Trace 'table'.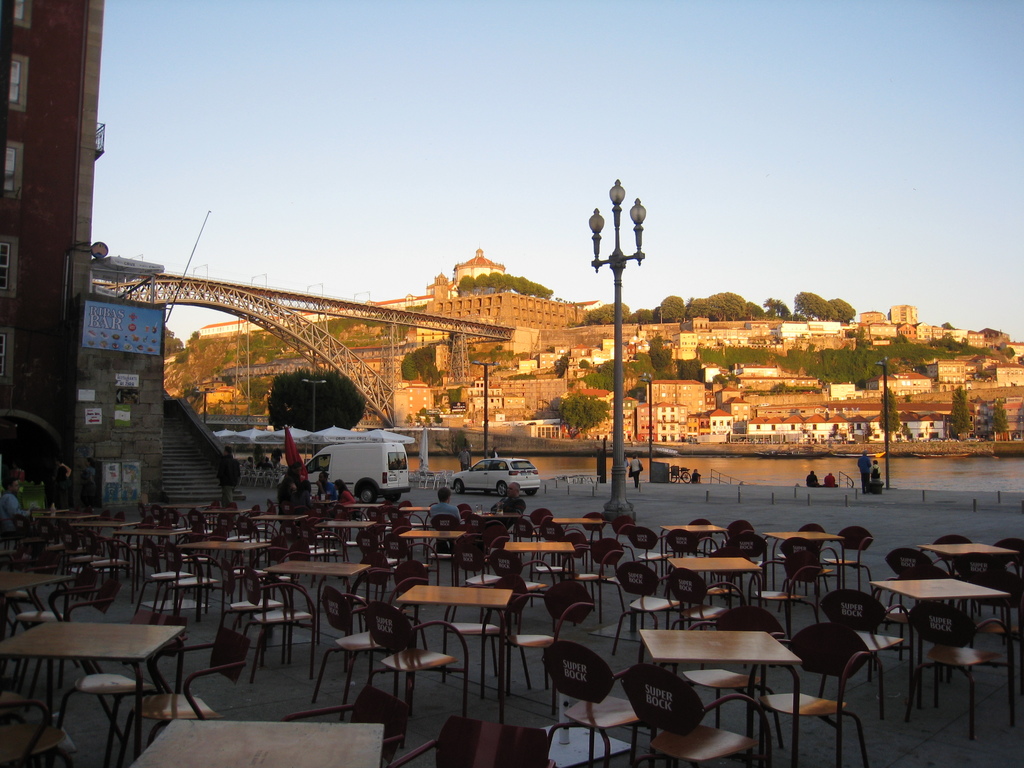
Traced to BBox(140, 718, 382, 765).
